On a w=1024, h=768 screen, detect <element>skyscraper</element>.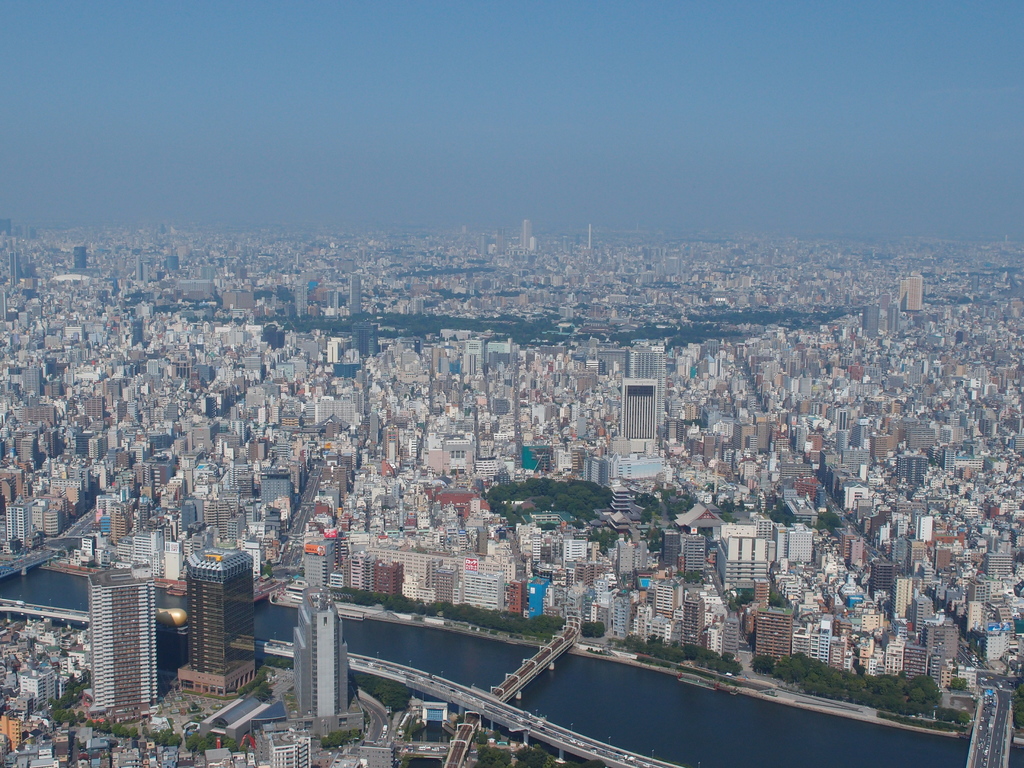
x1=467, y1=569, x2=506, y2=605.
